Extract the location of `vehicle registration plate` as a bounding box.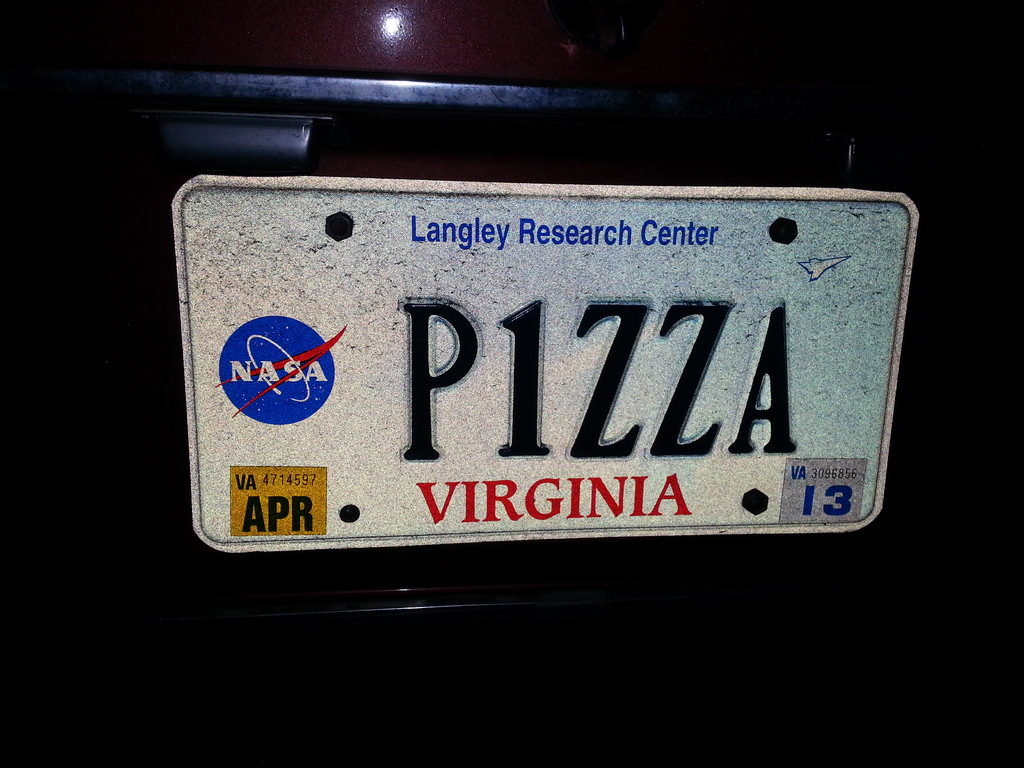
bbox=[165, 164, 902, 550].
